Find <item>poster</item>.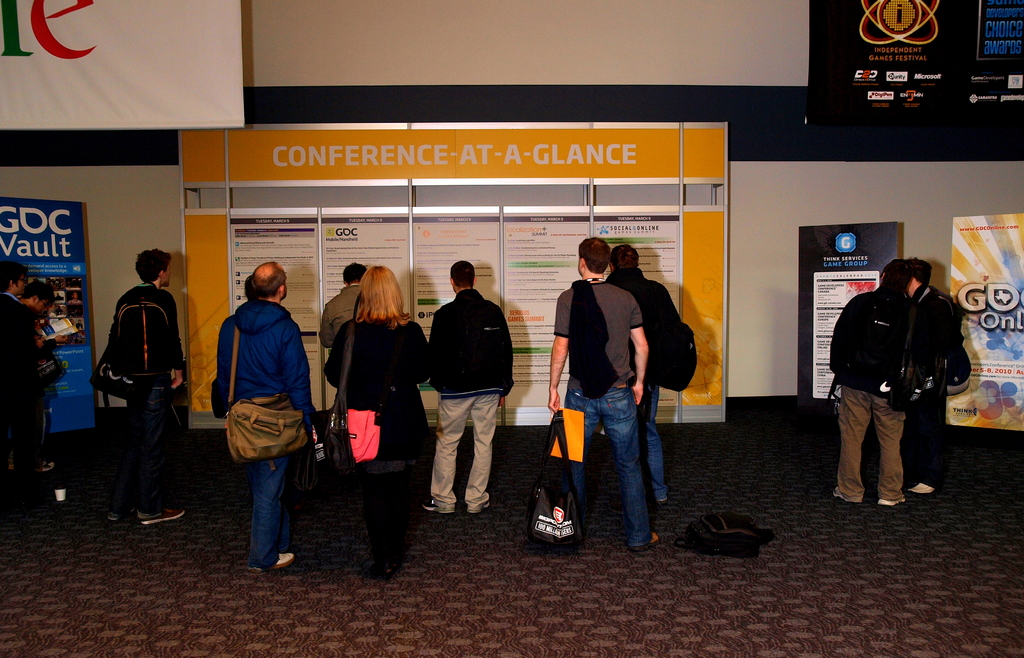
317:213:412:324.
